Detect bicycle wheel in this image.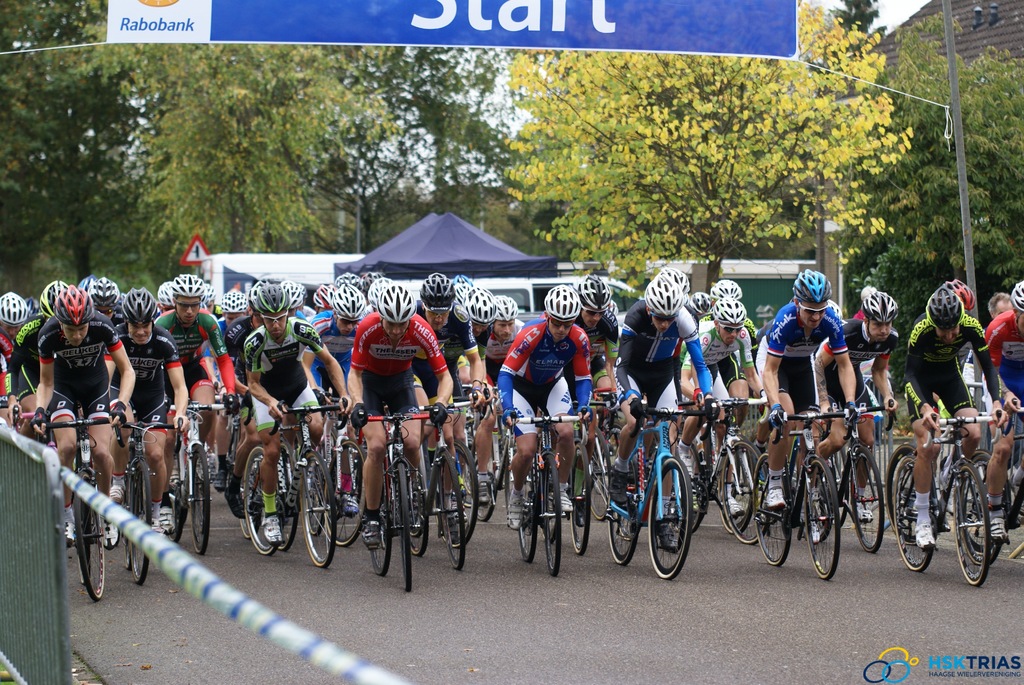
Detection: (323, 440, 362, 544).
